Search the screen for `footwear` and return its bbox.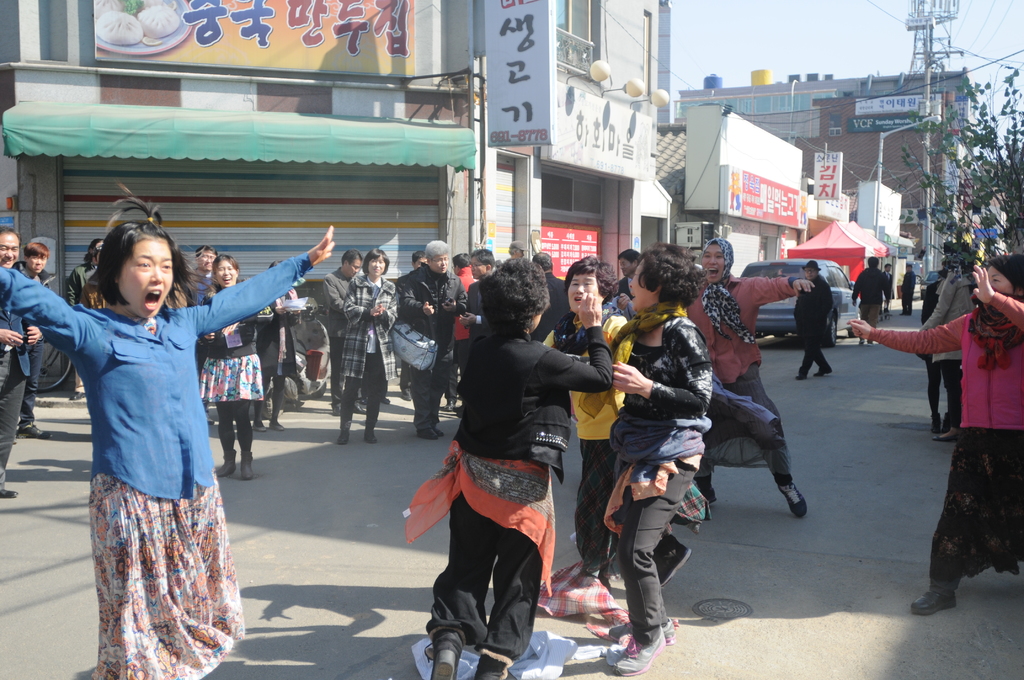
Found: BBox(444, 393, 455, 416).
